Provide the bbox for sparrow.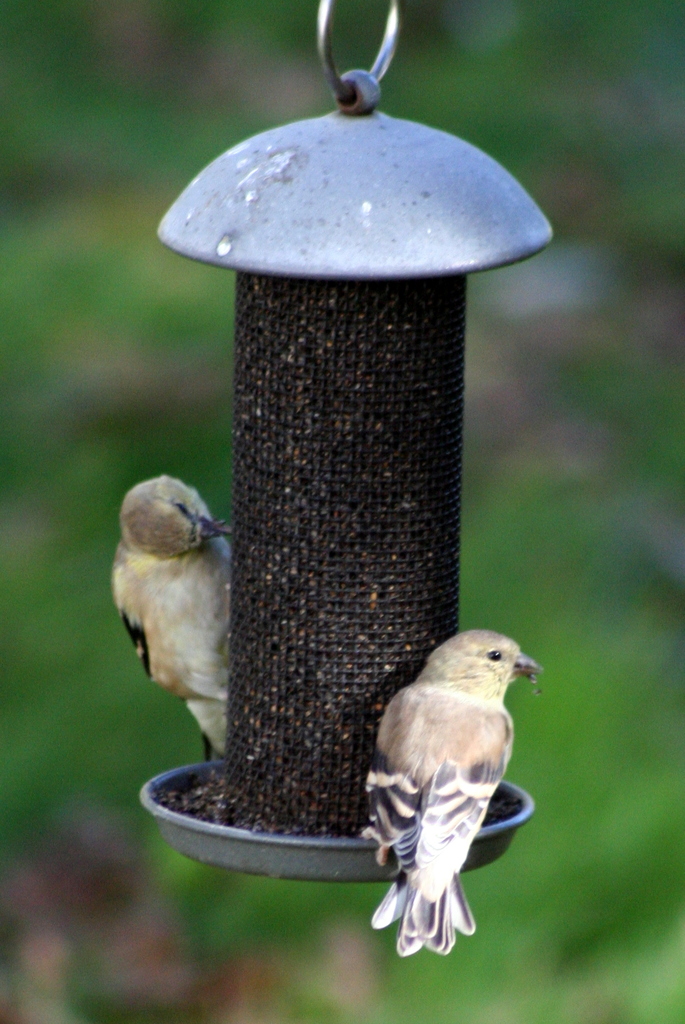
355/631/544/960.
